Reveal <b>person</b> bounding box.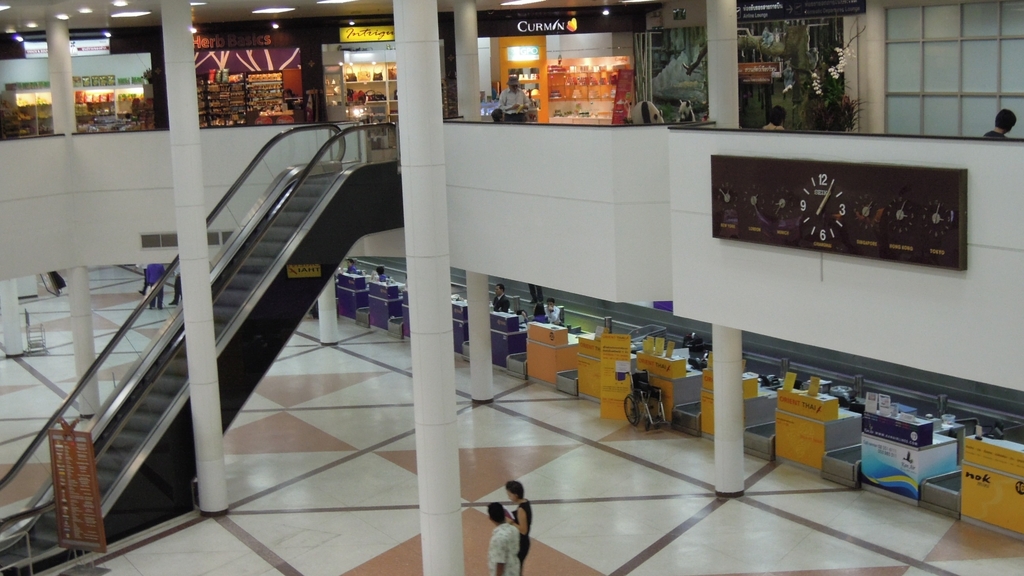
Revealed: x1=493 y1=501 x2=522 y2=575.
